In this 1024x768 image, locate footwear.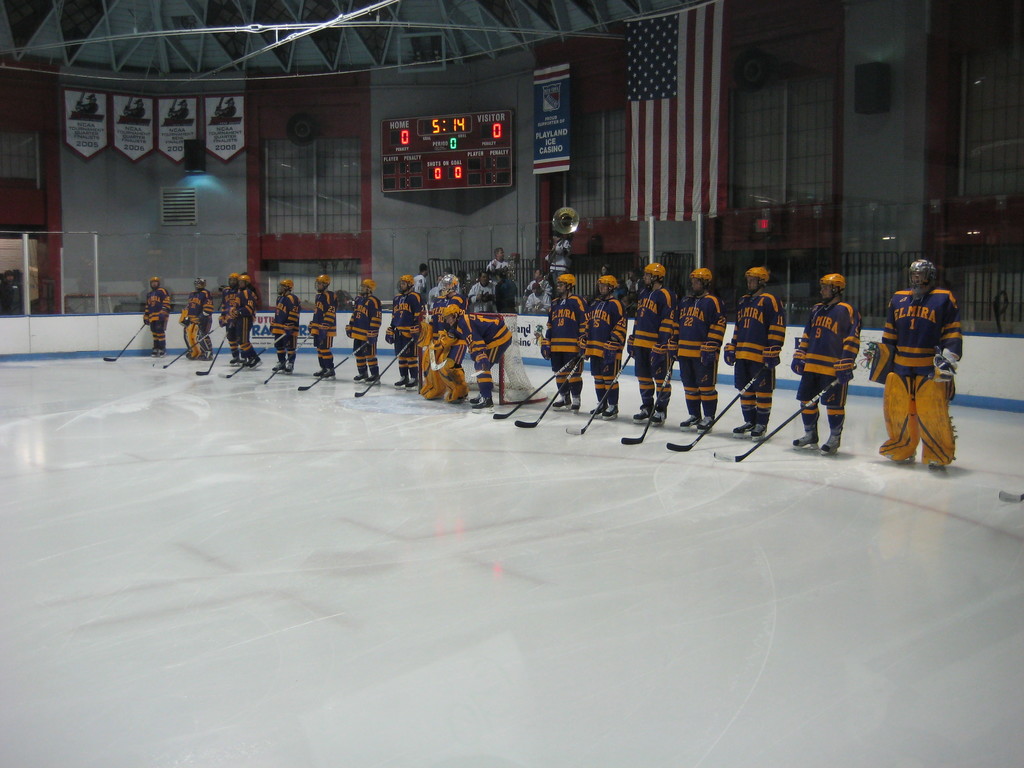
Bounding box: 678,414,701,426.
